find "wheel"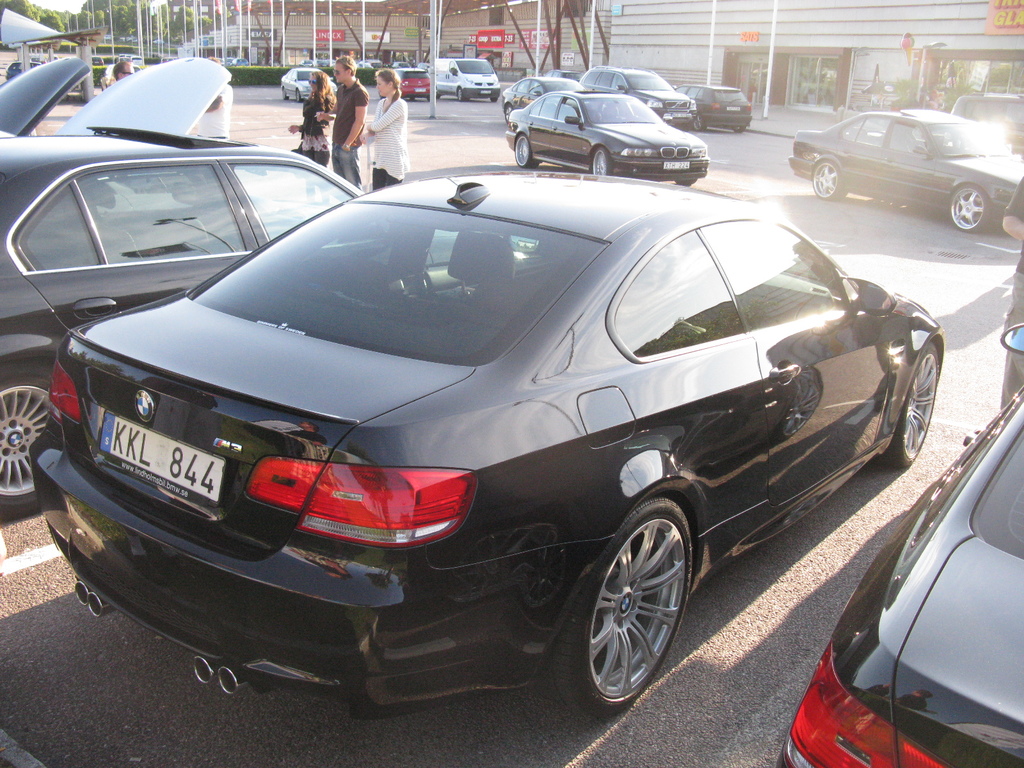
{"left": 294, "top": 90, "right": 303, "bottom": 102}
